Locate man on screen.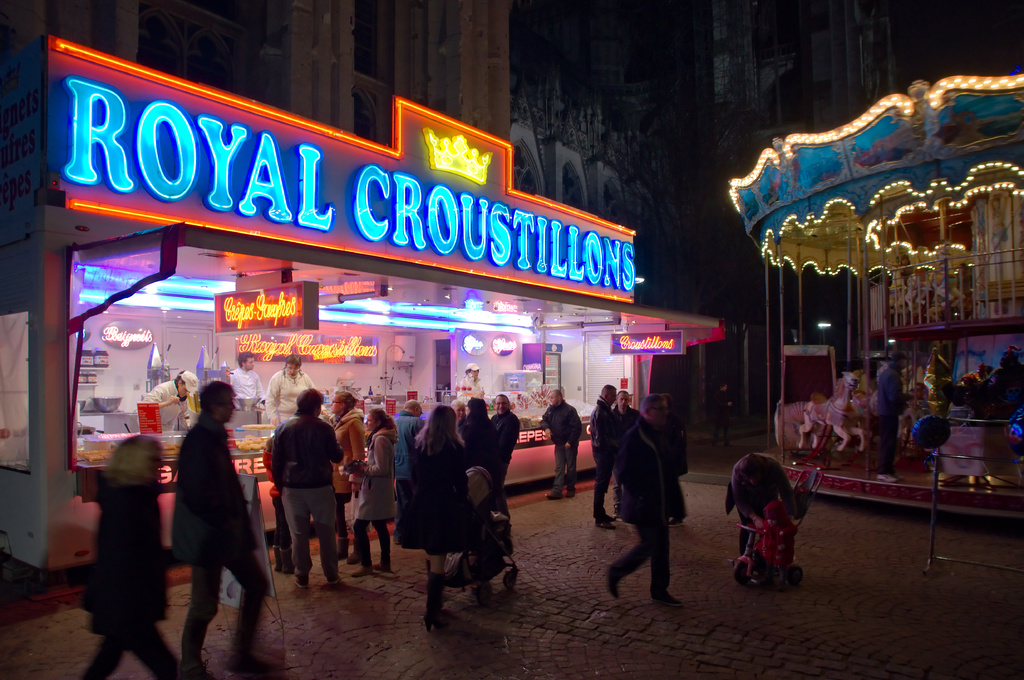
On screen at [x1=541, y1=386, x2=589, y2=496].
